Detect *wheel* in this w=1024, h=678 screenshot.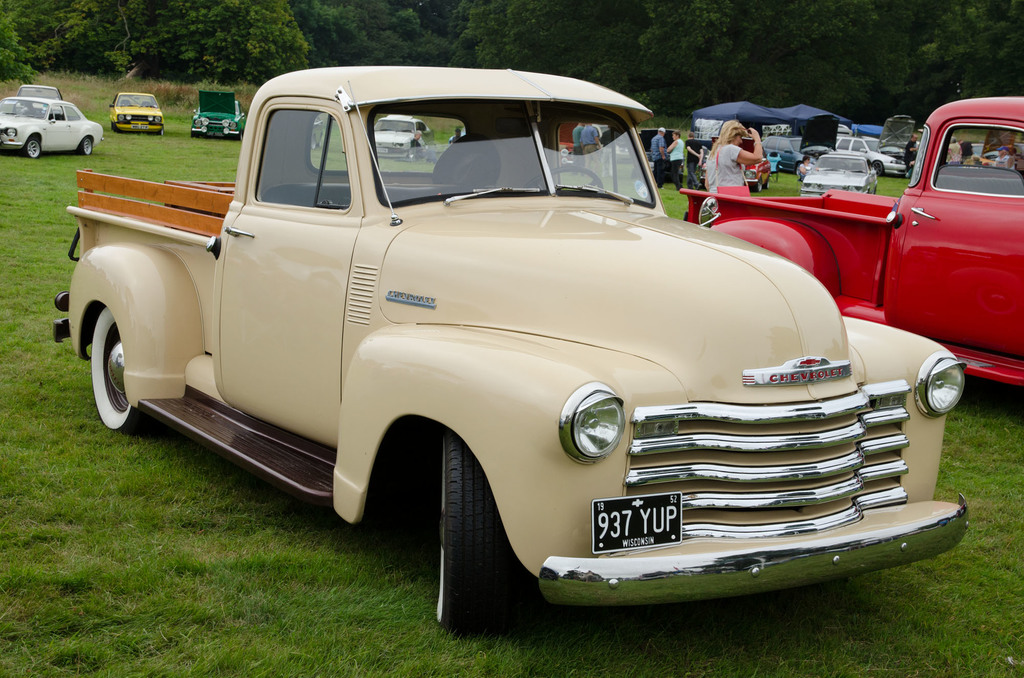
Detection: (80,305,134,436).
